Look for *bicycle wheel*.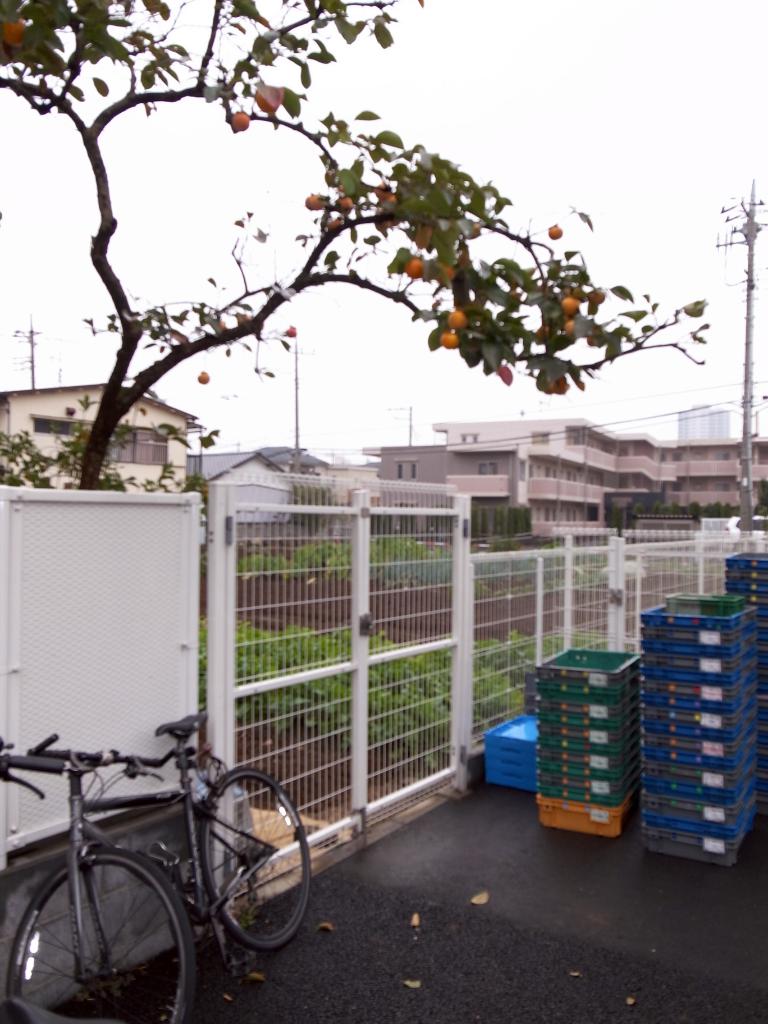
Found: select_region(198, 762, 308, 947).
